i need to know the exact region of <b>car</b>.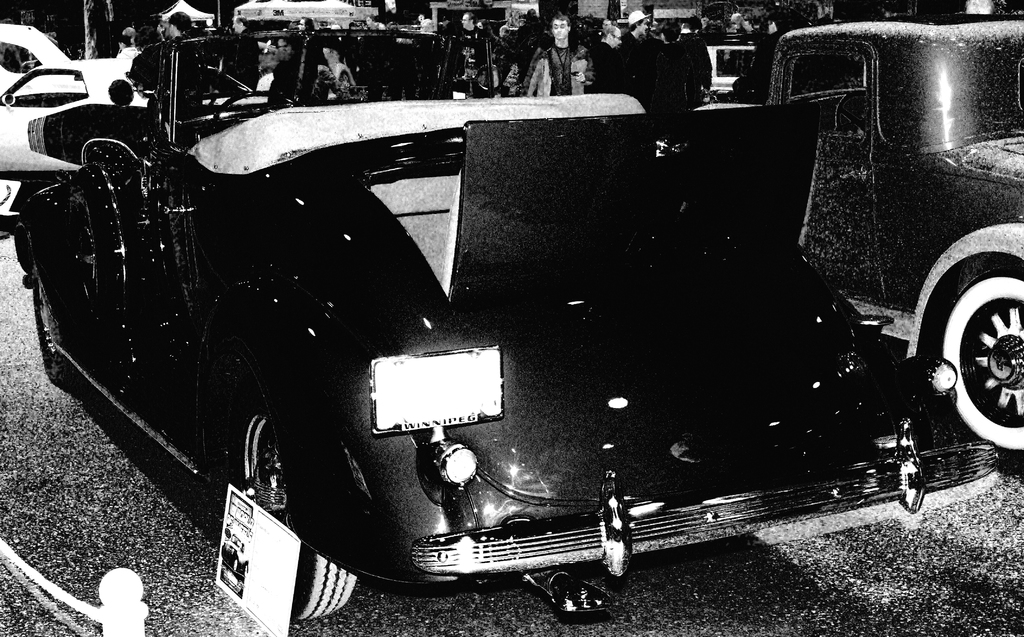
Region: 701,14,1023,468.
